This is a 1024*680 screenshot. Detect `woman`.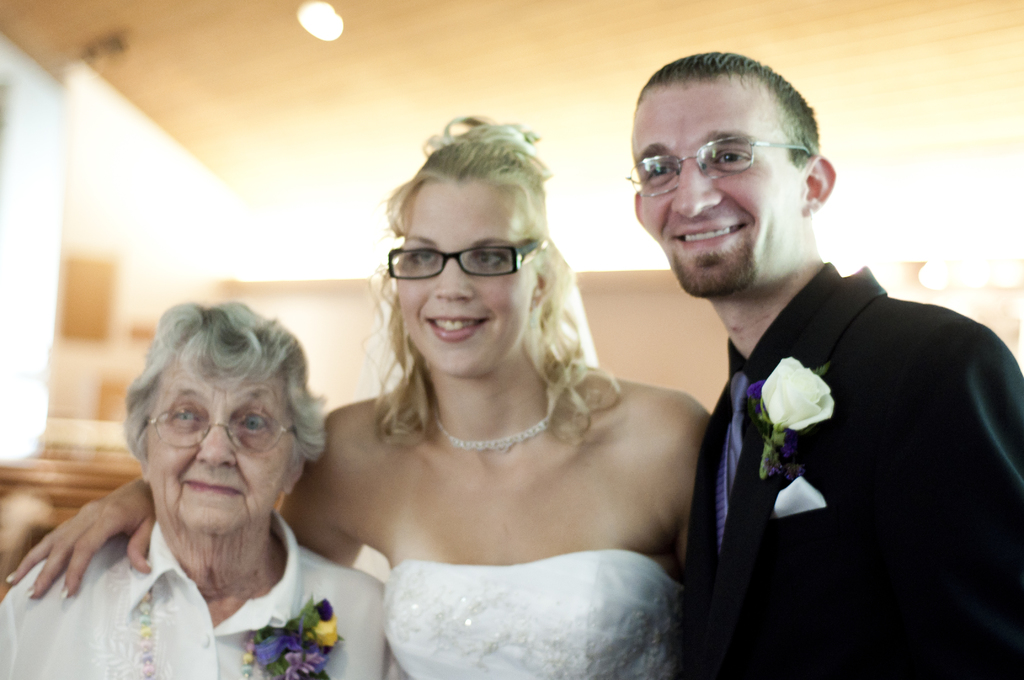
{"x1": 1, "y1": 113, "x2": 701, "y2": 679}.
